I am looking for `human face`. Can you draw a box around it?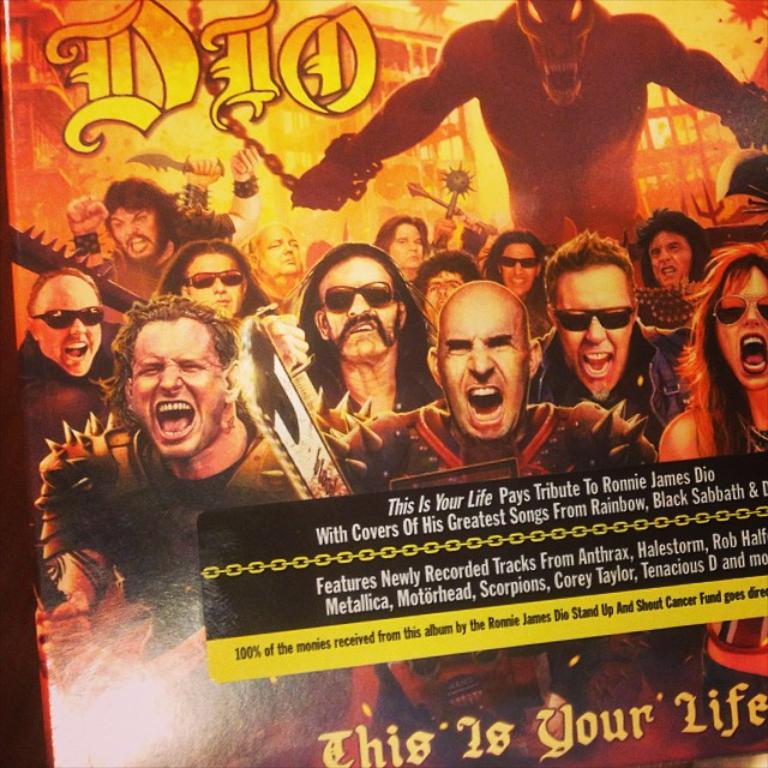
Sure, the bounding box is left=191, top=250, right=245, bottom=318.
